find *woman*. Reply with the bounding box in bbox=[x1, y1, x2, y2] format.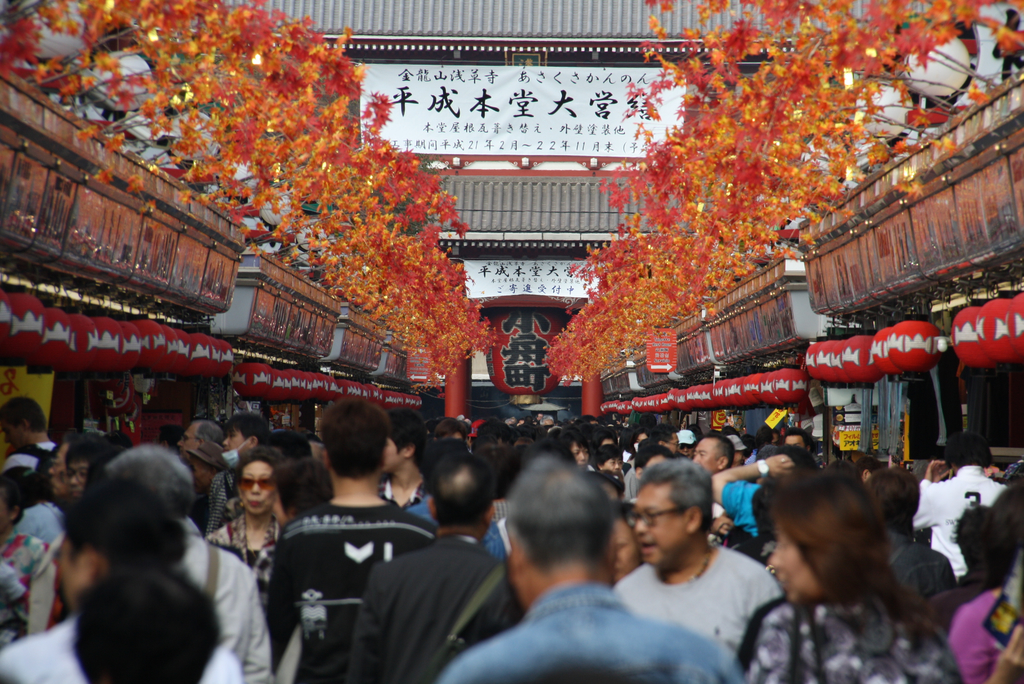
bbox=[729, 473, 957, 681].
